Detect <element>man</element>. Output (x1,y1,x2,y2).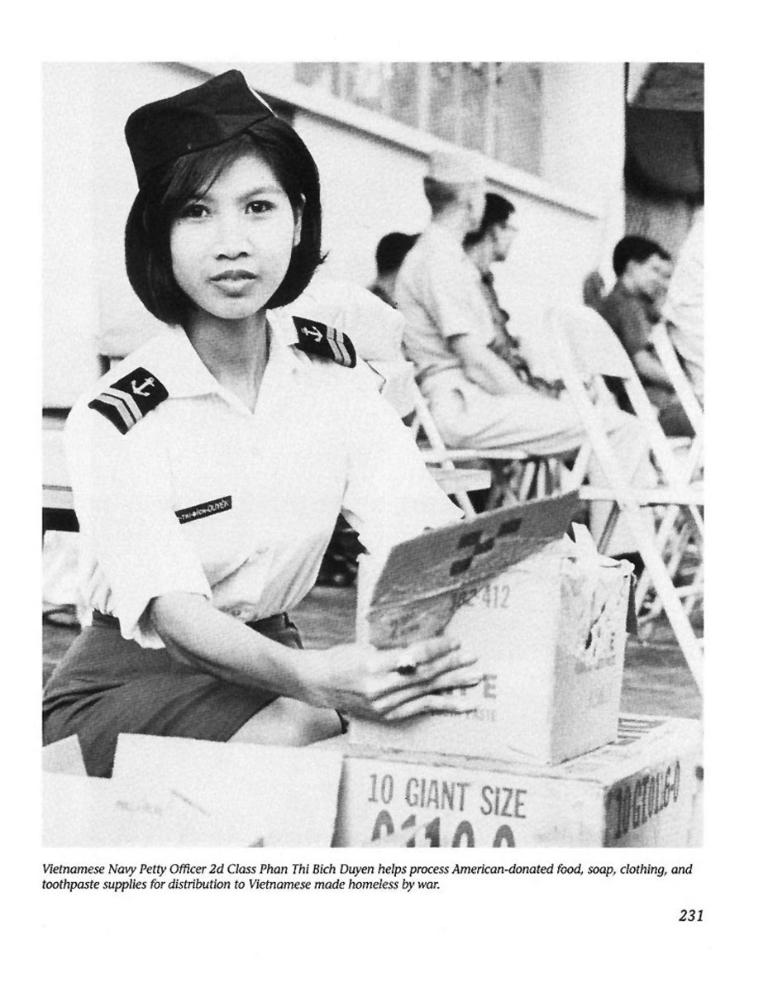
(470,185,536,379).
